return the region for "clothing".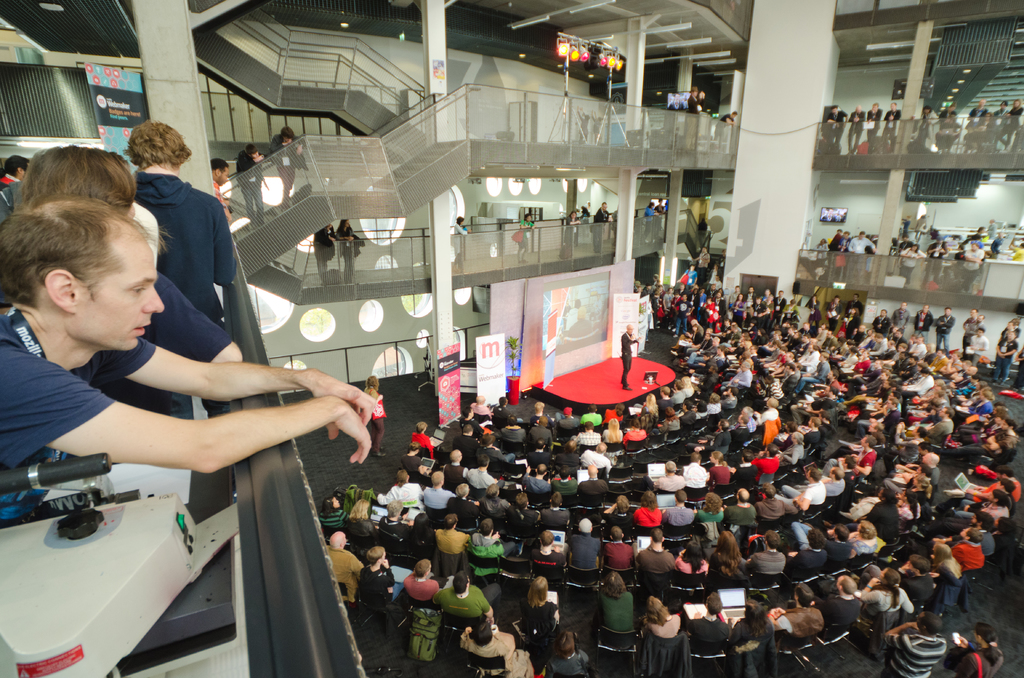
x1=782, y1=444, x2=806, y2=467.
